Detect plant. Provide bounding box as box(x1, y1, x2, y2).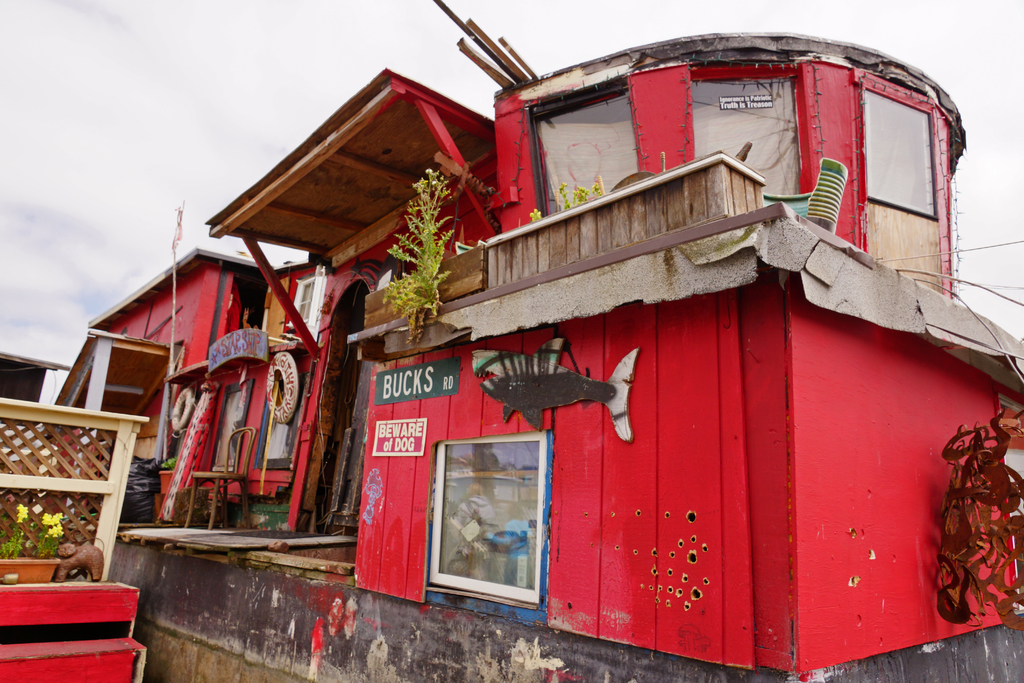
box(573, 186, 593, 204).
